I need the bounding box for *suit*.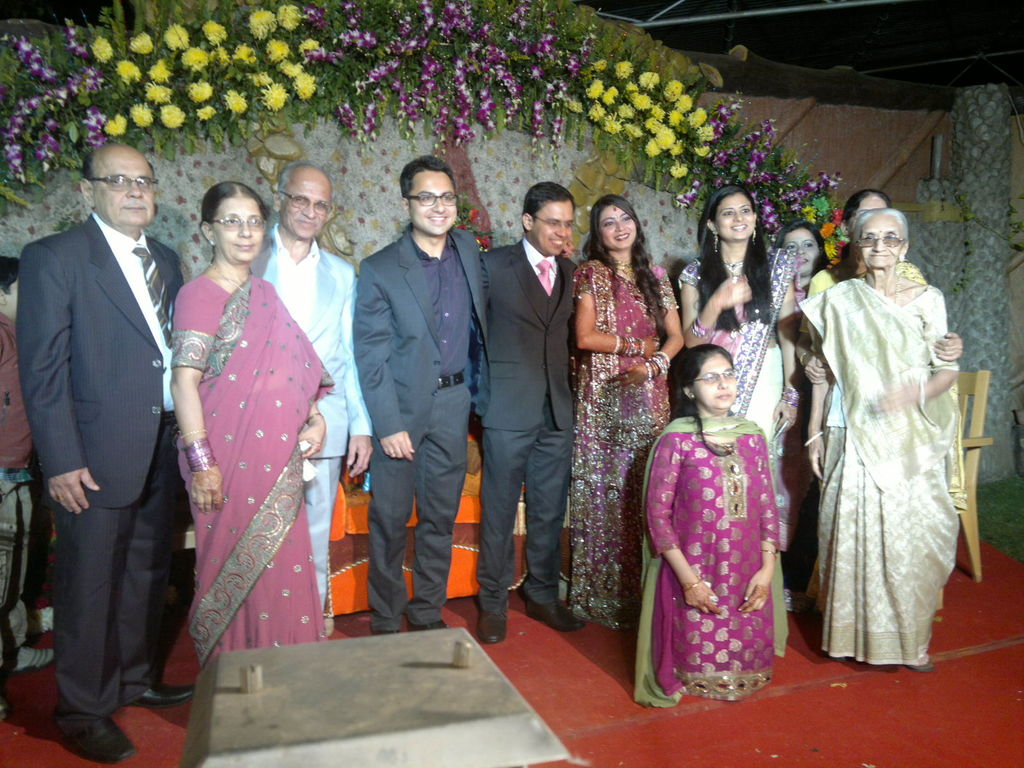
Here it is: <box>482,233,582,611</box>.
